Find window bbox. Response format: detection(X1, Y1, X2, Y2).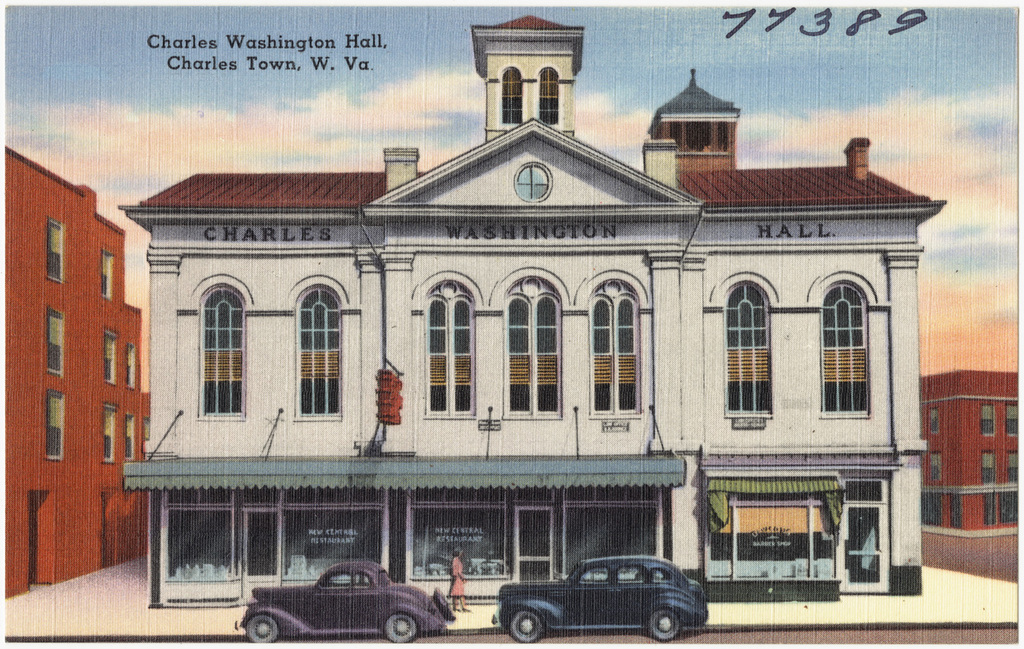
detection(103, 250, 112, 298).
